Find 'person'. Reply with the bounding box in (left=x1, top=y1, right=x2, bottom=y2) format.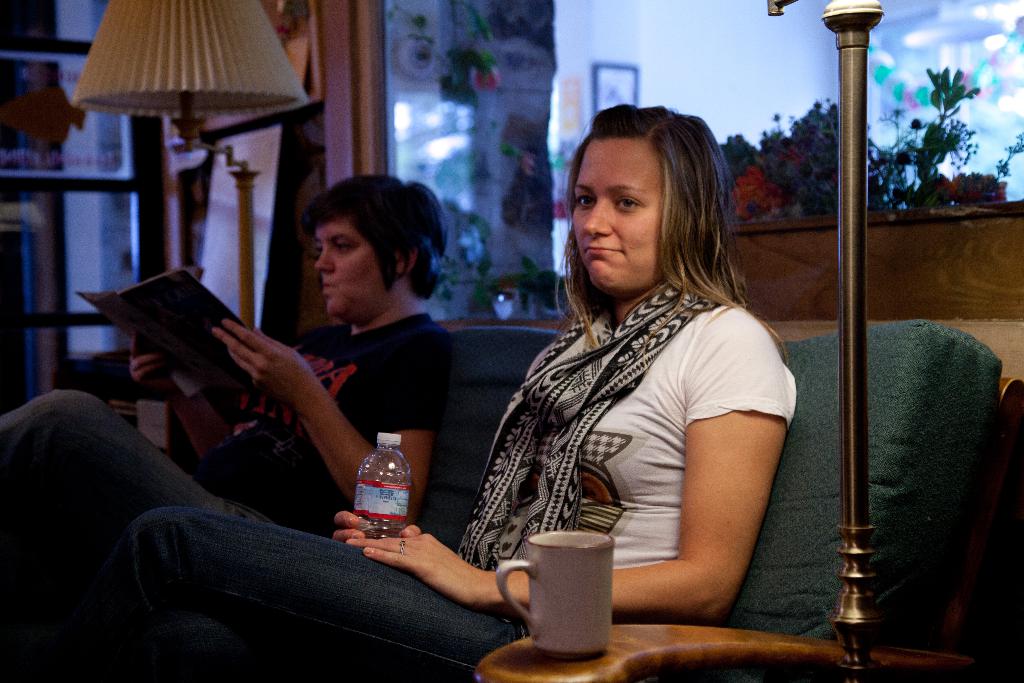
(left=0, top=171, right=454, bottom=682).
